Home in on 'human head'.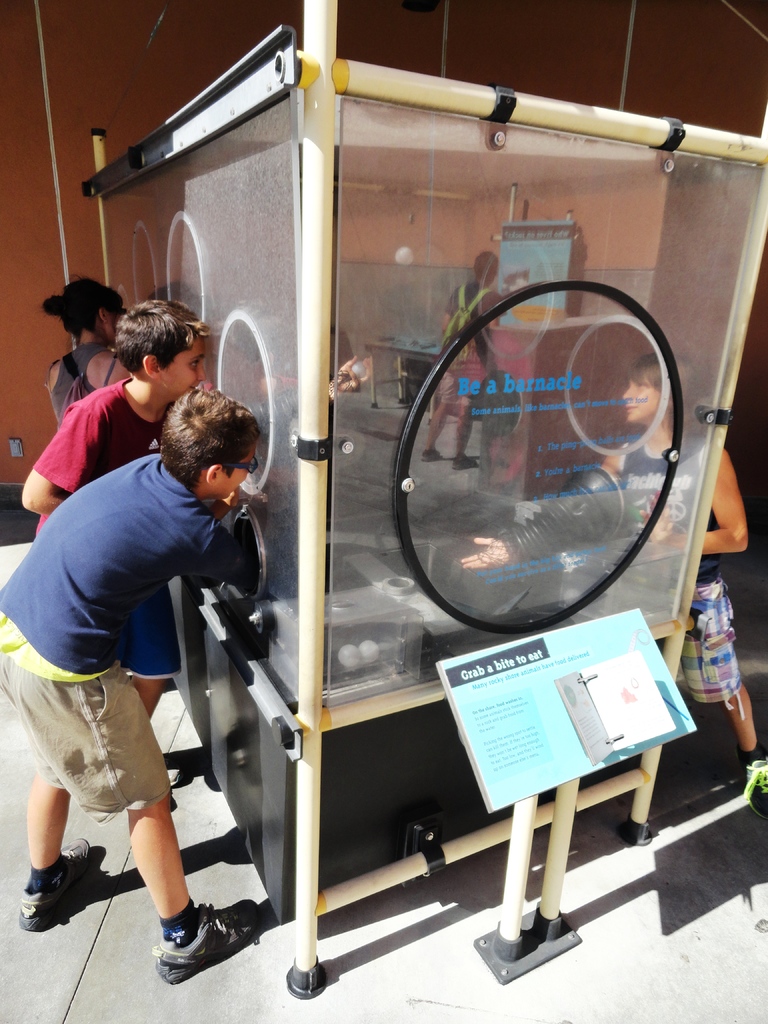
Homed in at pyautogui.locateOnScreen(111, 305, 212, 410).
